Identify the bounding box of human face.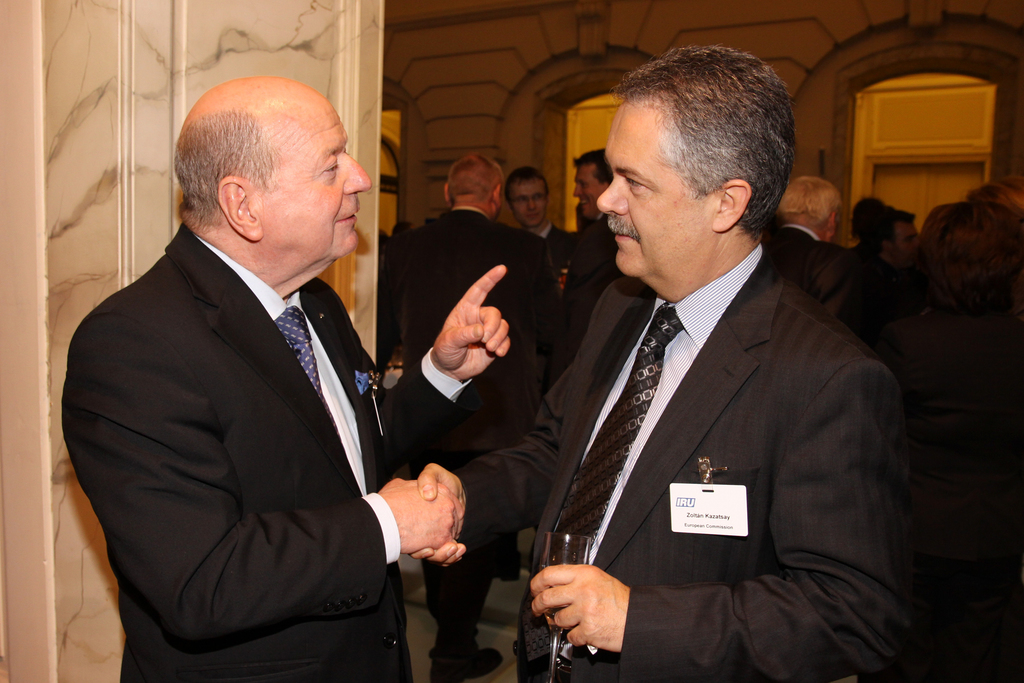
Rect(898, 223, 920, 266).
